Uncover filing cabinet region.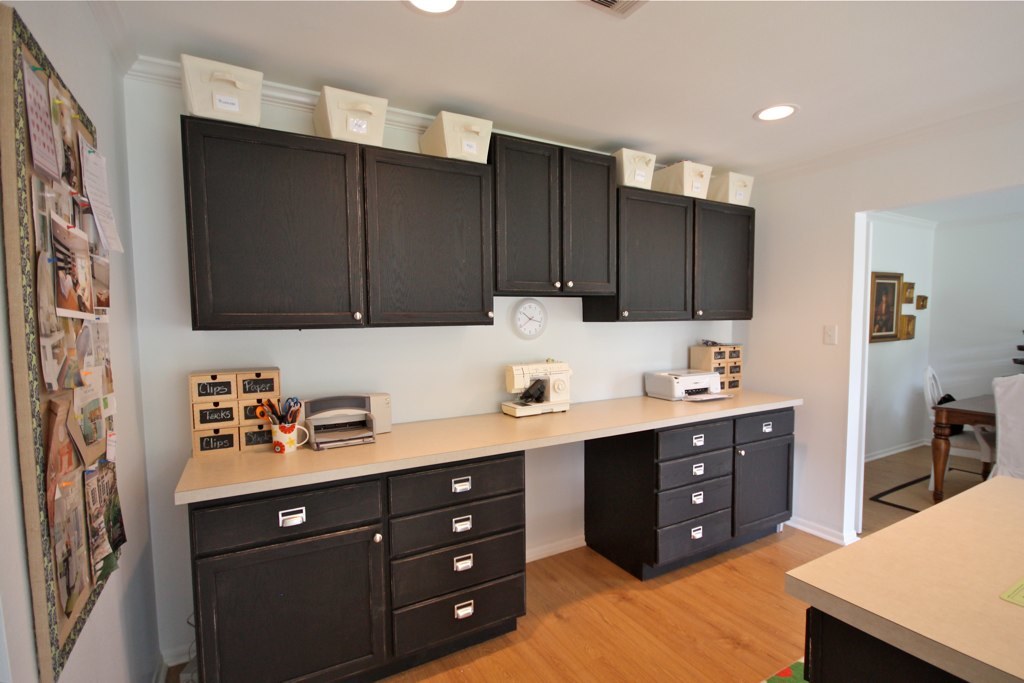
Uncovered: <box>589,400,792,581</box>.
